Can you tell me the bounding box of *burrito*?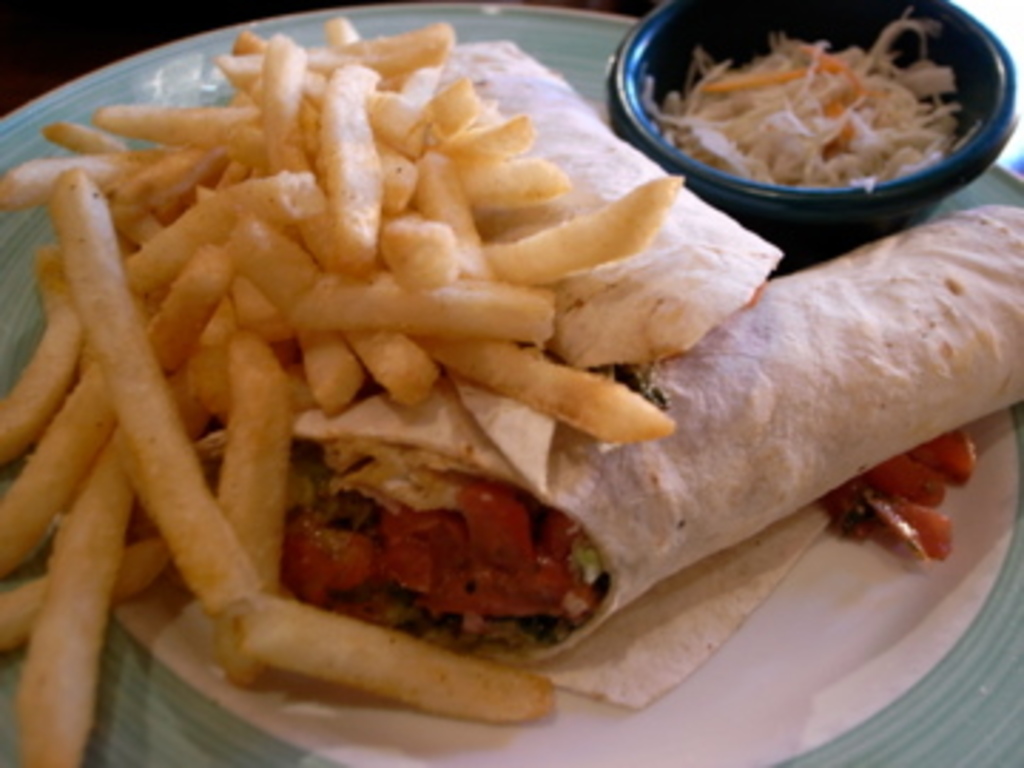
<box>199,202,1021,708</box>.
